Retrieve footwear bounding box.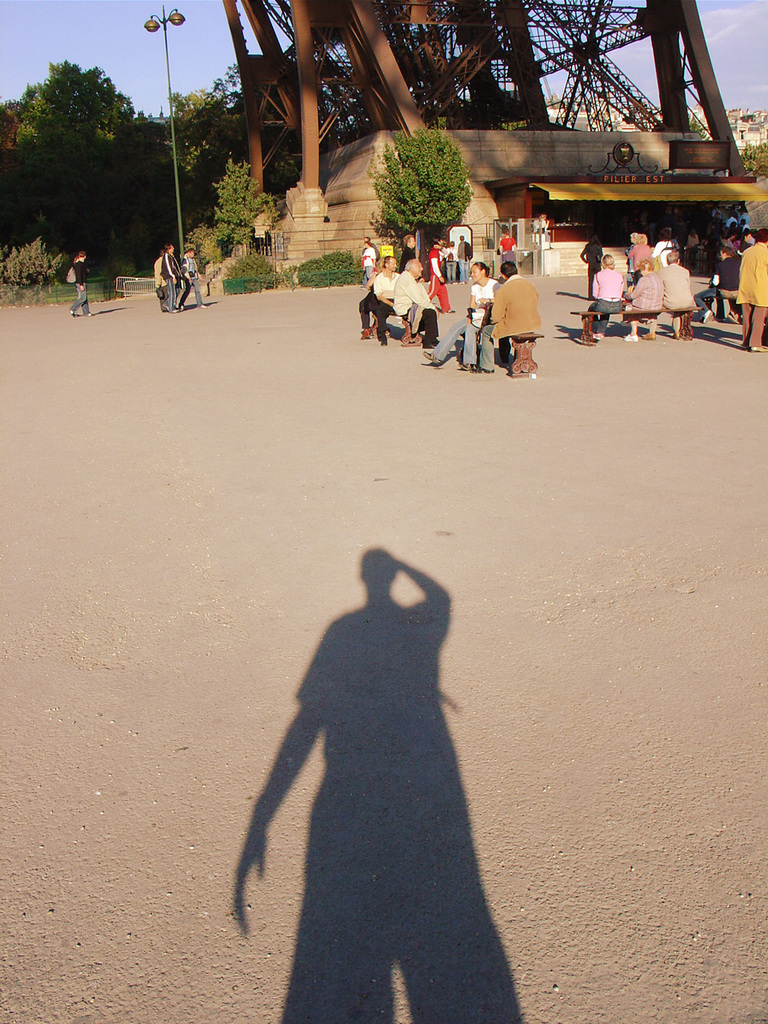
Bounding box: bbox(592, 333, 602, 340).
